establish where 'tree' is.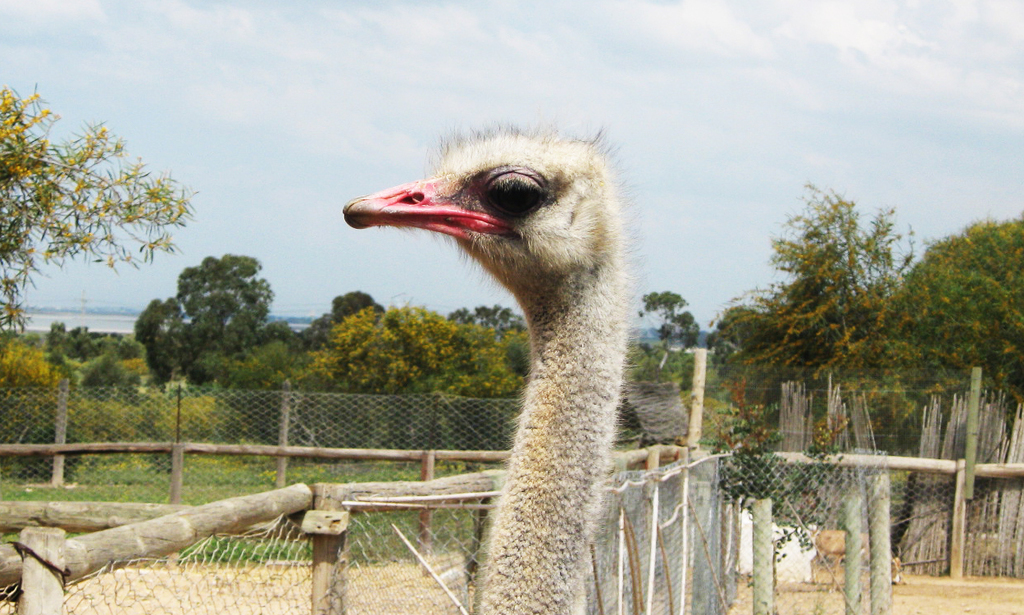
Established at 0:80:203:372.
